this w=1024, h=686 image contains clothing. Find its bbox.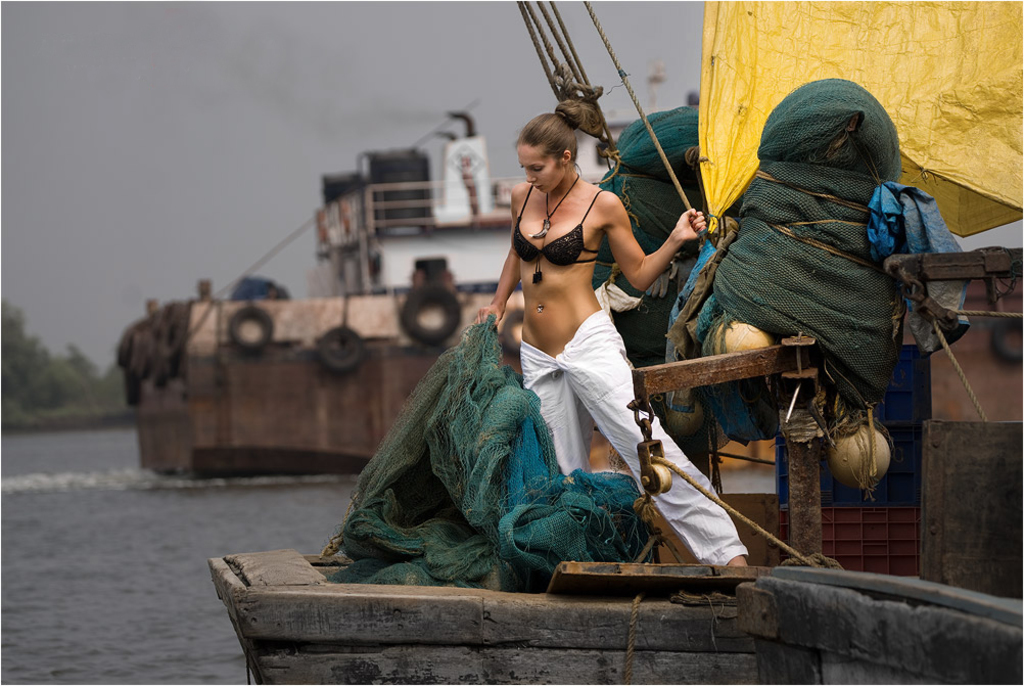
BBox(513, 175, 606, 265).
